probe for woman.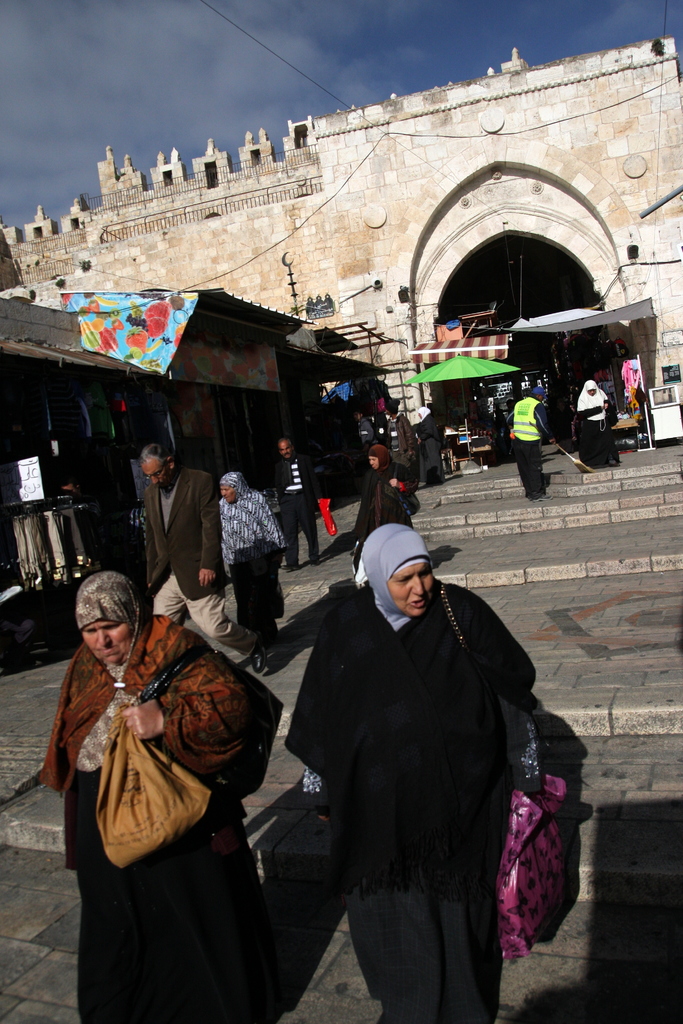
Probe result: 38,574,269,1023.
